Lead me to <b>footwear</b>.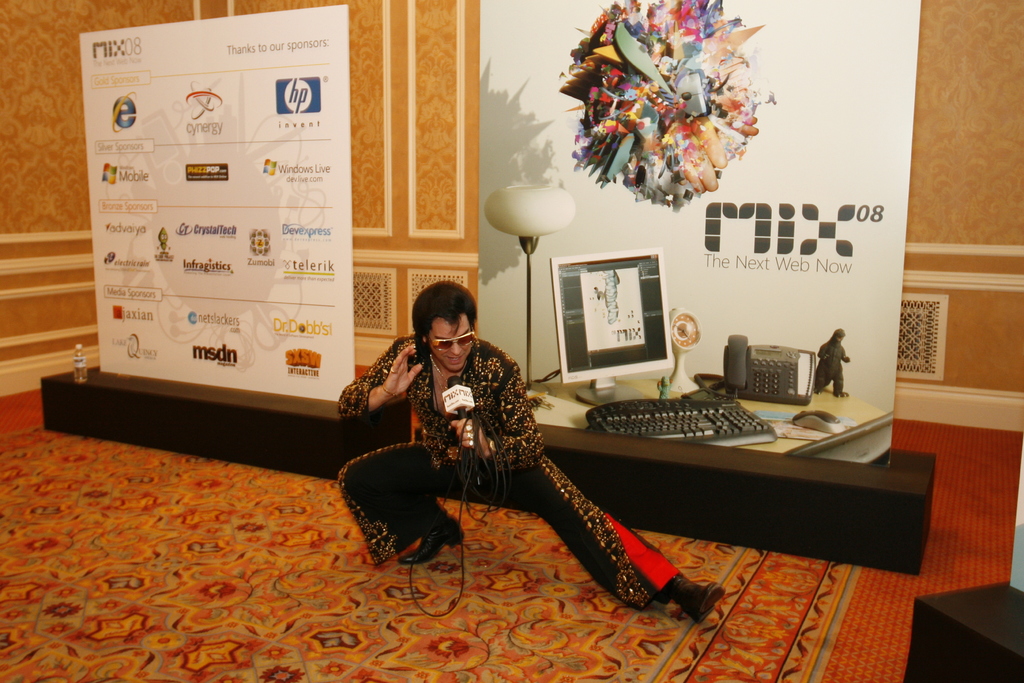
Lead to [left=396, top=511, right=467, bottom=567].
